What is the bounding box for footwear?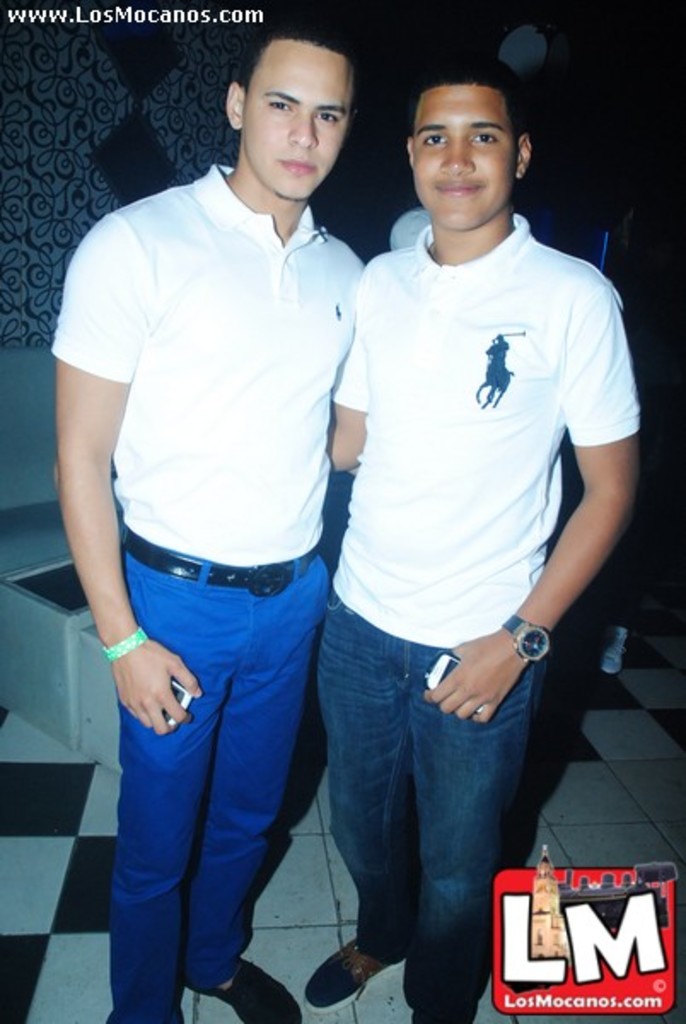
x1=416, y1=1010, x2=481, y2=1022.
